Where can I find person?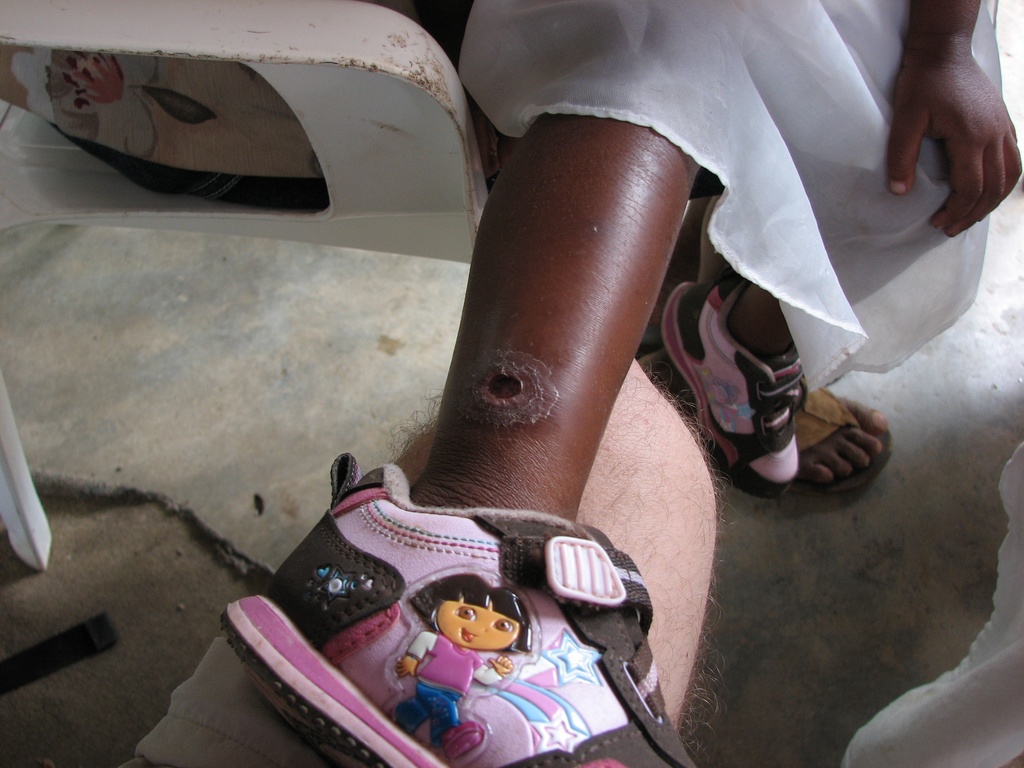
You can find it at box=[234, 0, 1023, 767].
